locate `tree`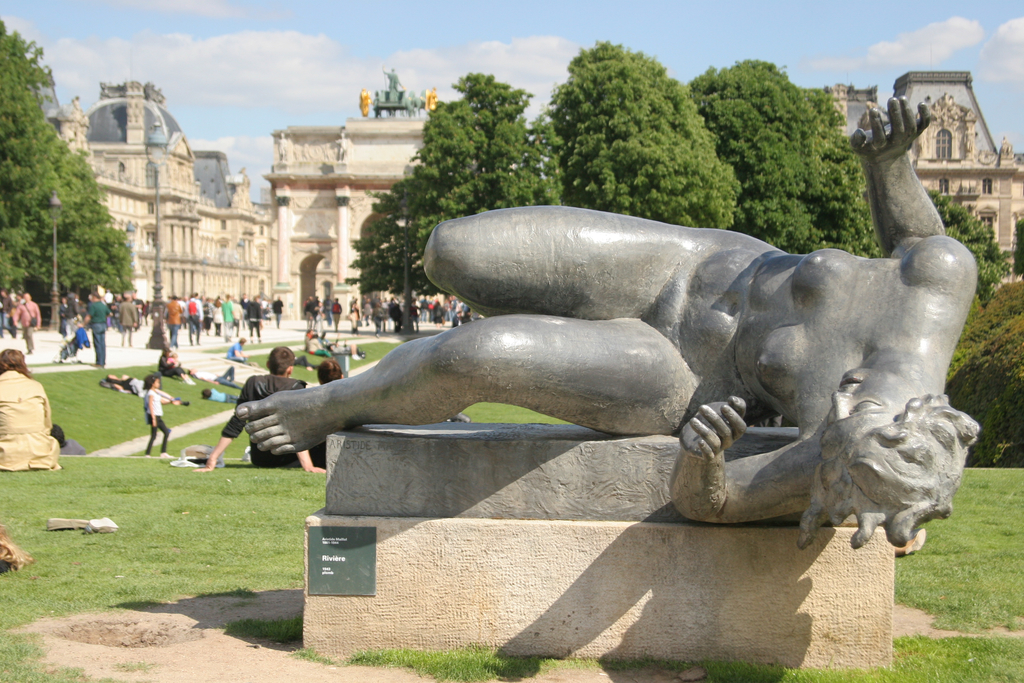
(540, 37, 740, 229)
